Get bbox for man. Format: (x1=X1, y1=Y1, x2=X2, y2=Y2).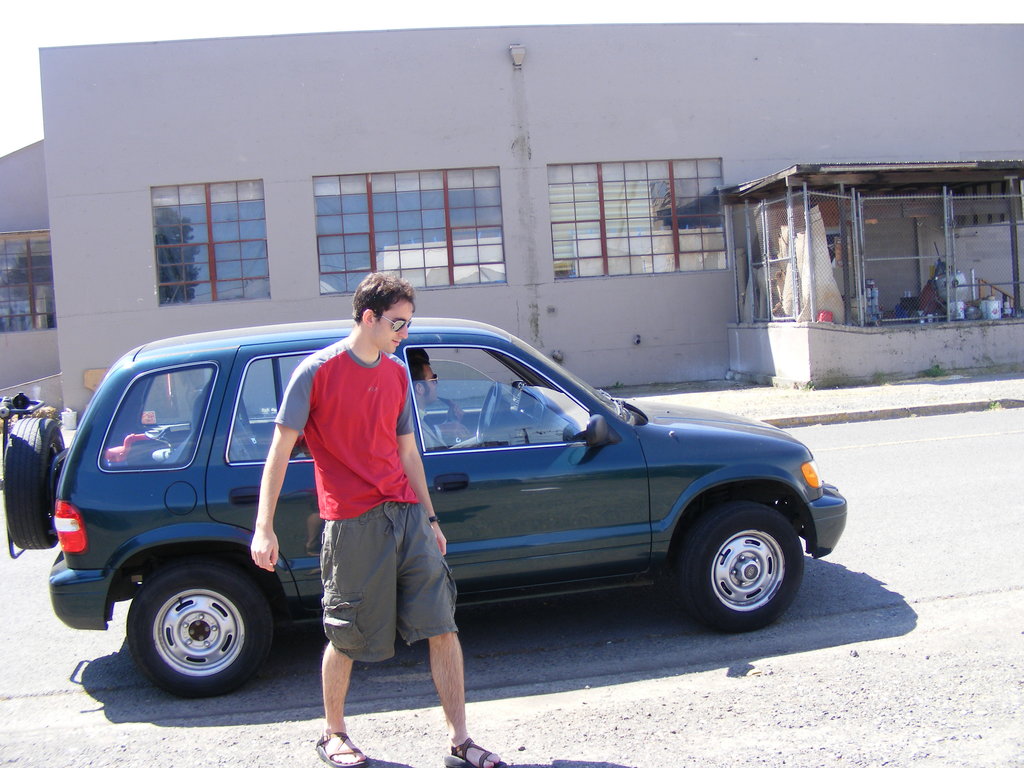
(x1=252, y1=268, x2=509, y2=767).
